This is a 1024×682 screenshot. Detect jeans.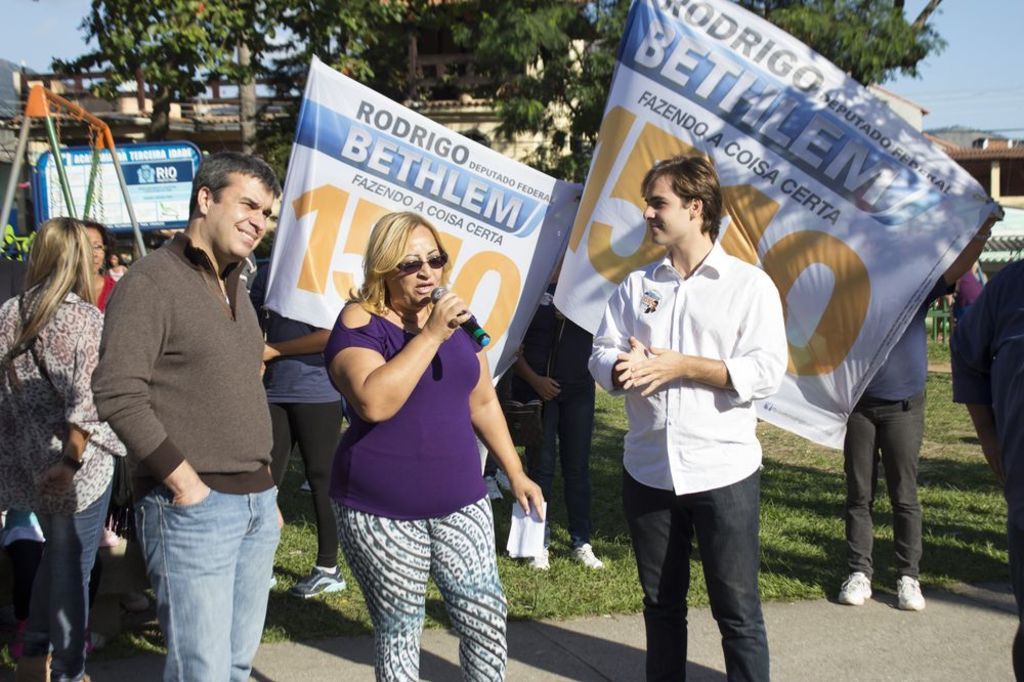
[849,399,939,576].
